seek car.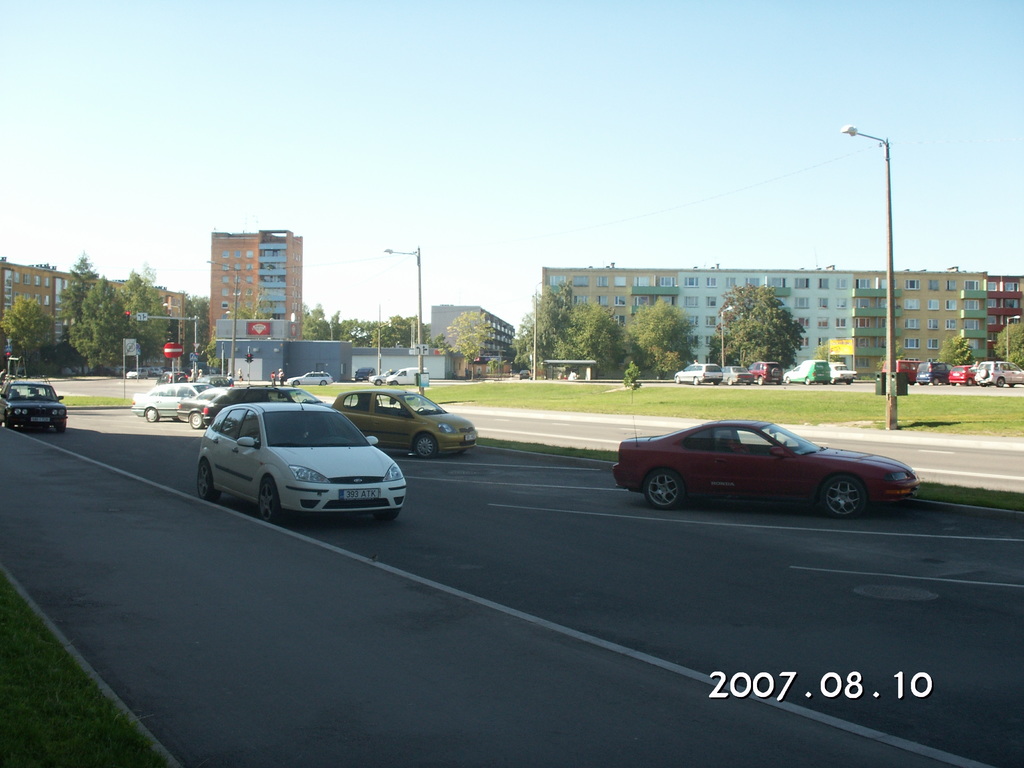
[left=914, top=362, right=954, bottom=387].
